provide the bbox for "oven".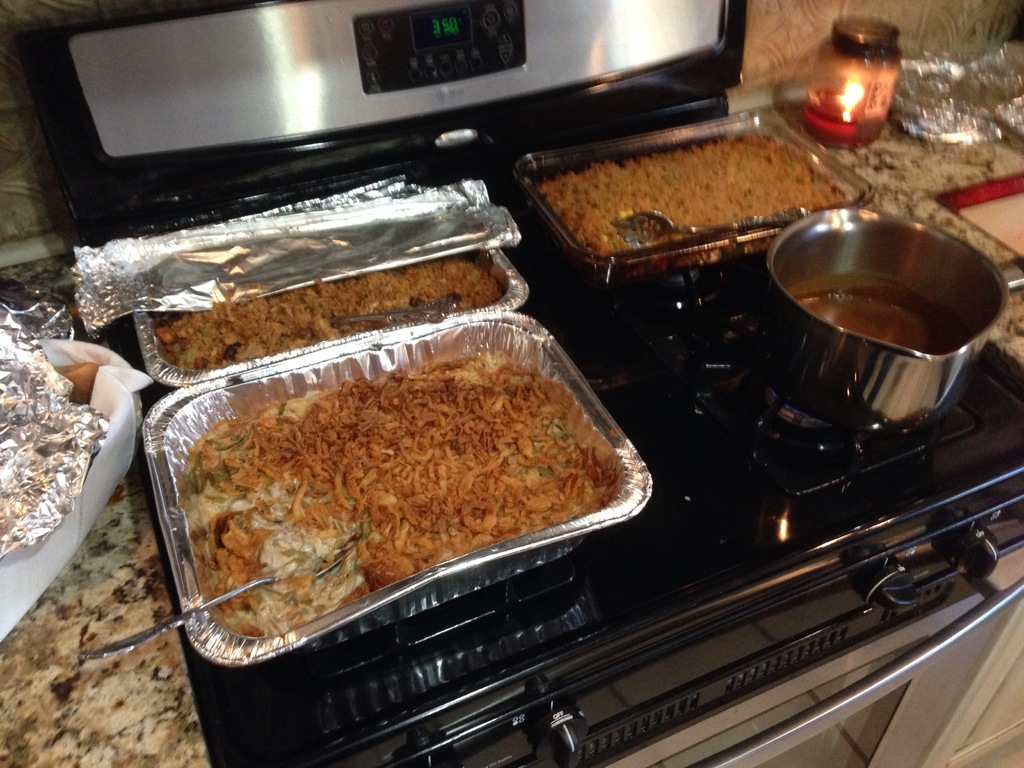
x1=539 y1=539 x2=1023 y2=767.
